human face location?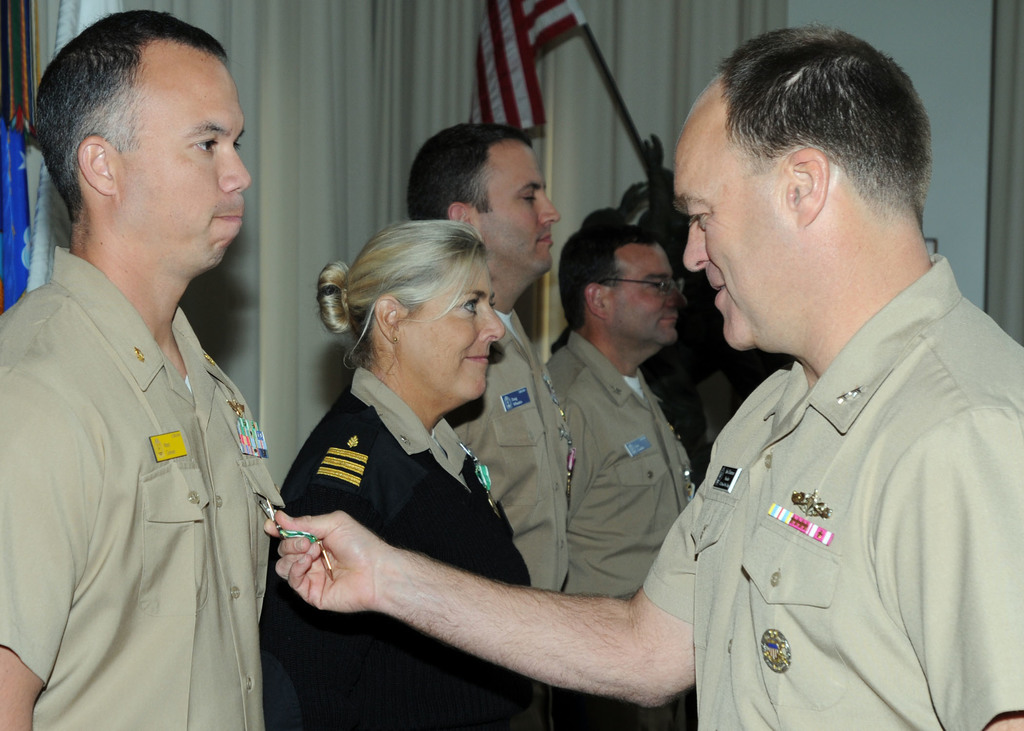
x1=483, y1=135, x2=562, y2=282
